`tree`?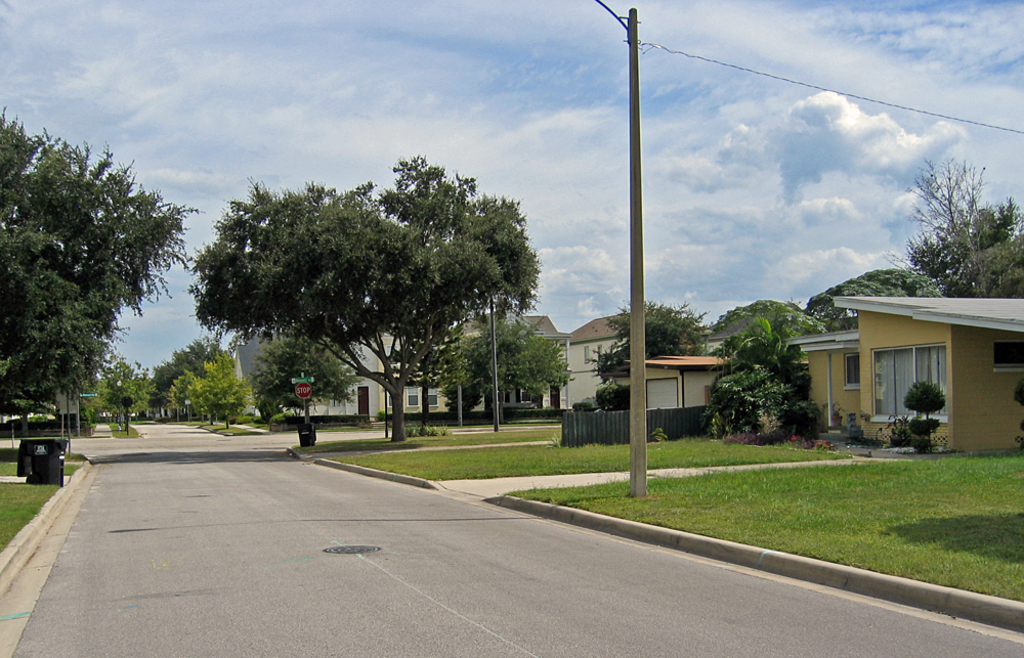
[0, 106, 216, 424]
